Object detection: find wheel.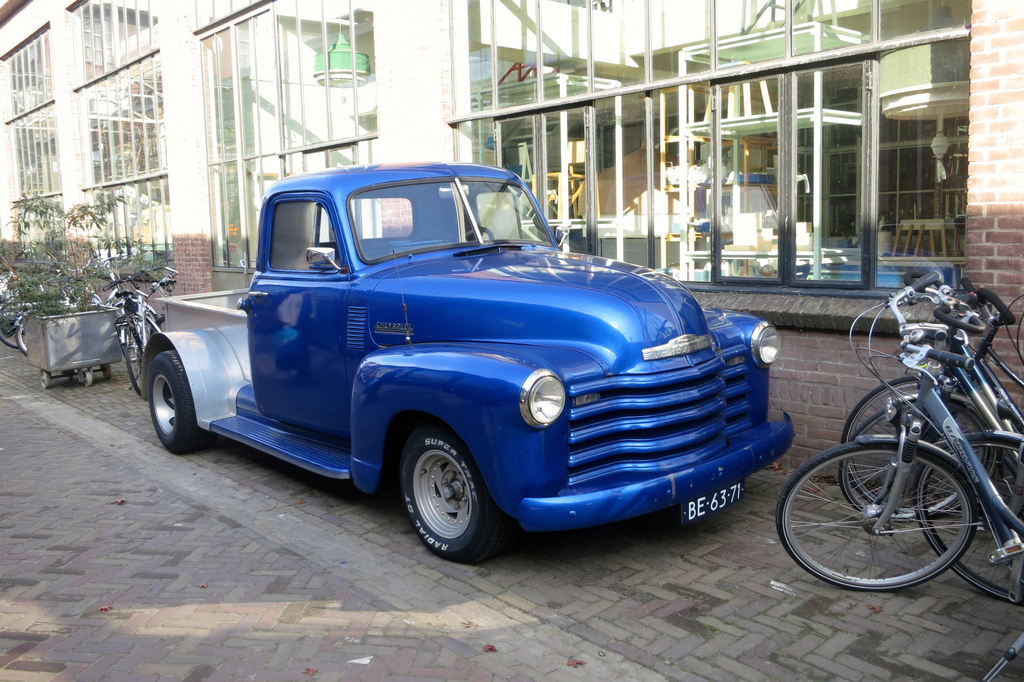
left=841, top=375, right=992, bottom=519.
